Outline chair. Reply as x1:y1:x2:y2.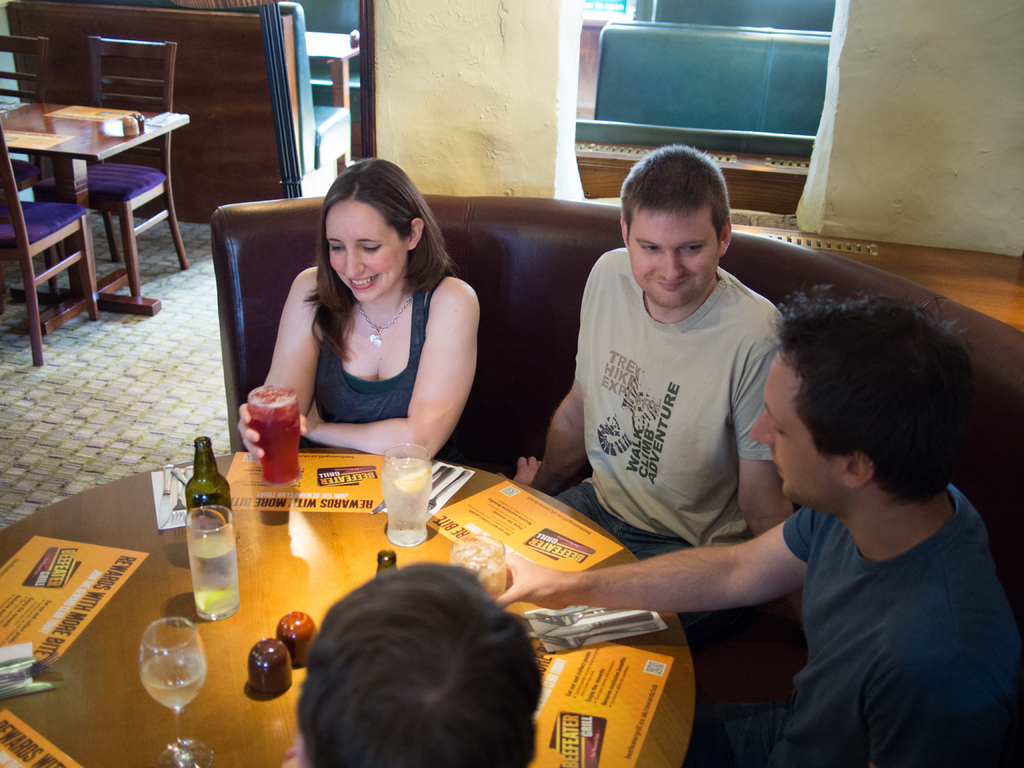
33:43:193:298.
